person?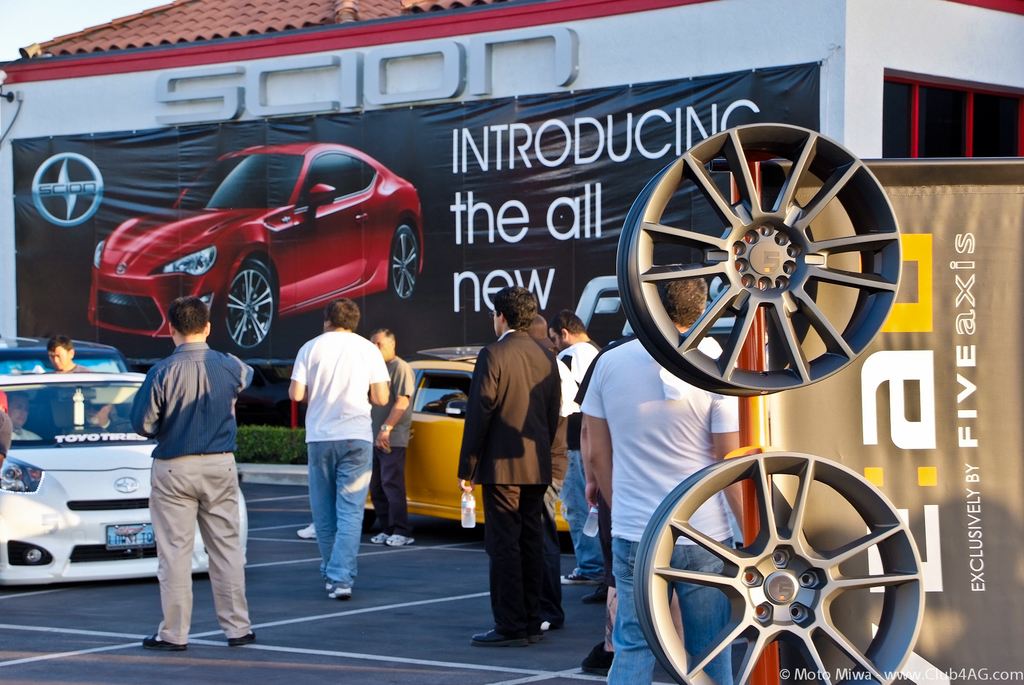
[133, 296, 252, 647]
